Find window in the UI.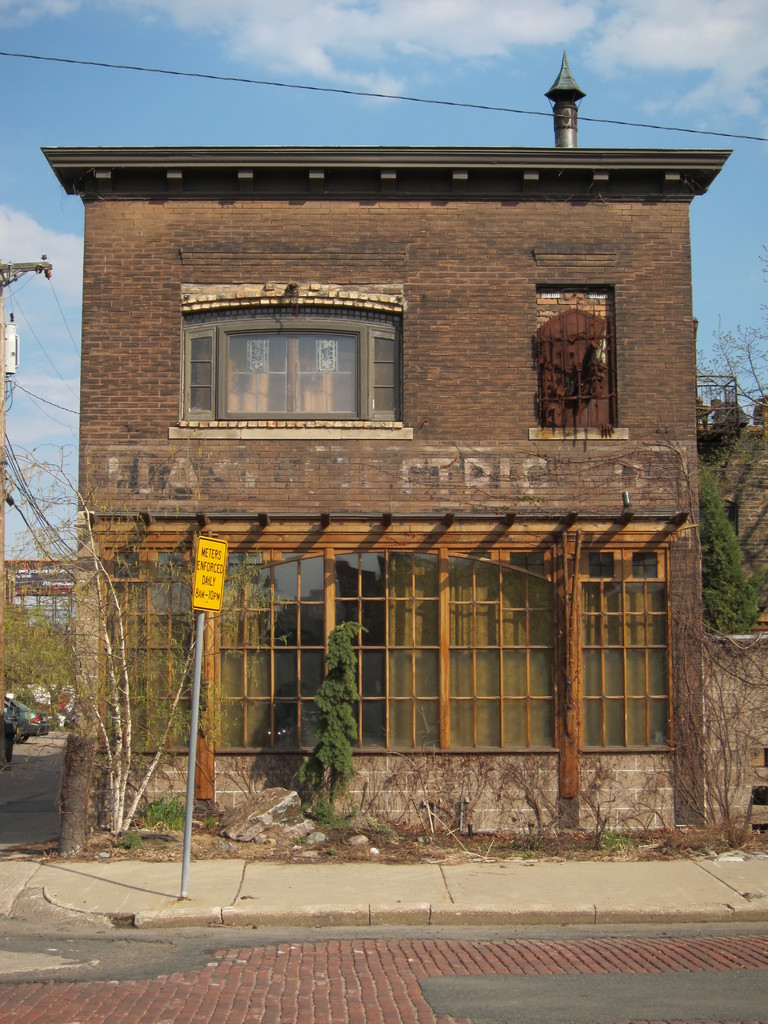
UI element at {"x1": 102, "y1": 550, "x2": 196, "y2": 751}.
